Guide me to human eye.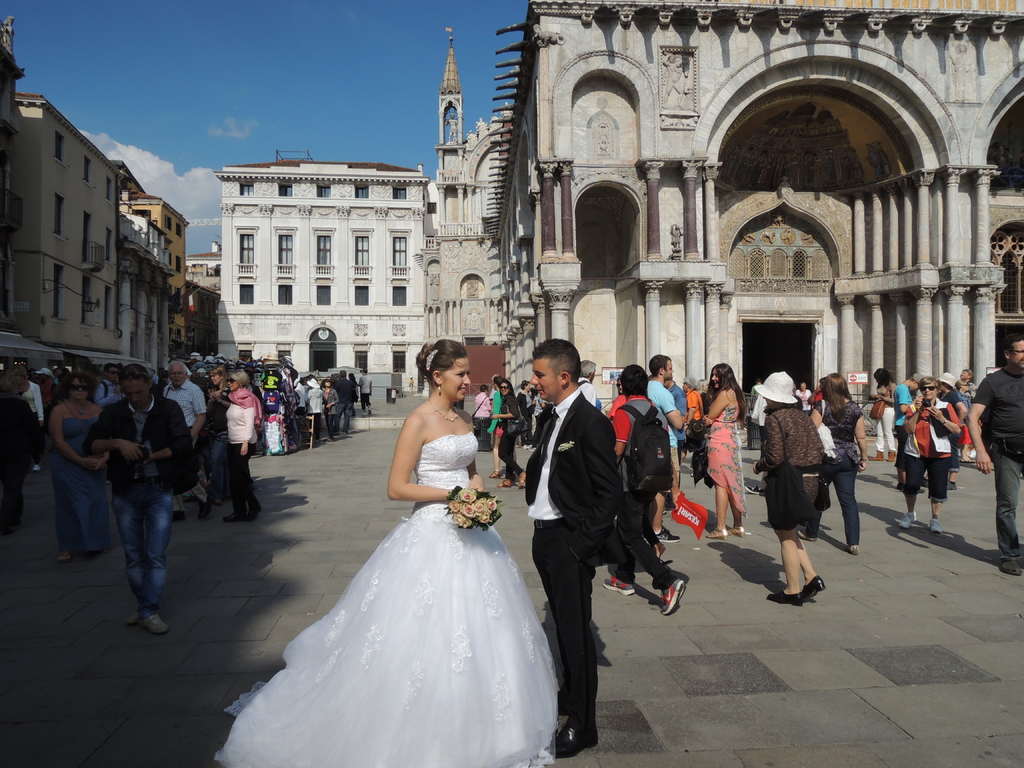
Guidance: box=[136, 392, 143, 396].
